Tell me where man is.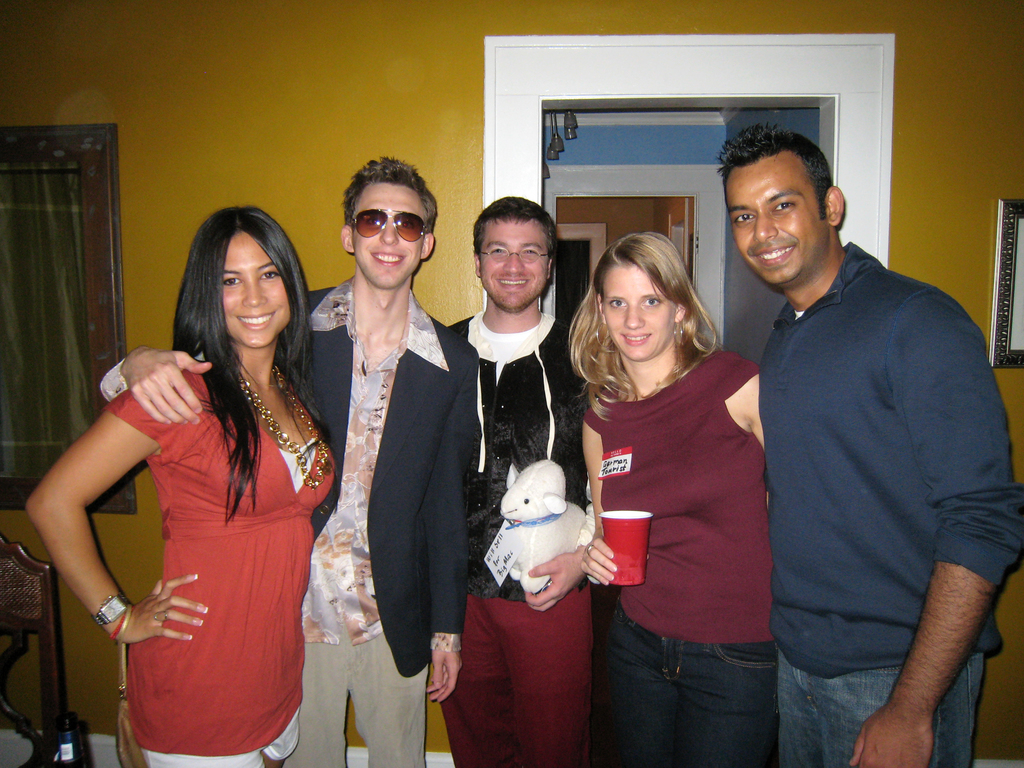
man is at x1=710, y1=113, x2=1004, y2=741.
